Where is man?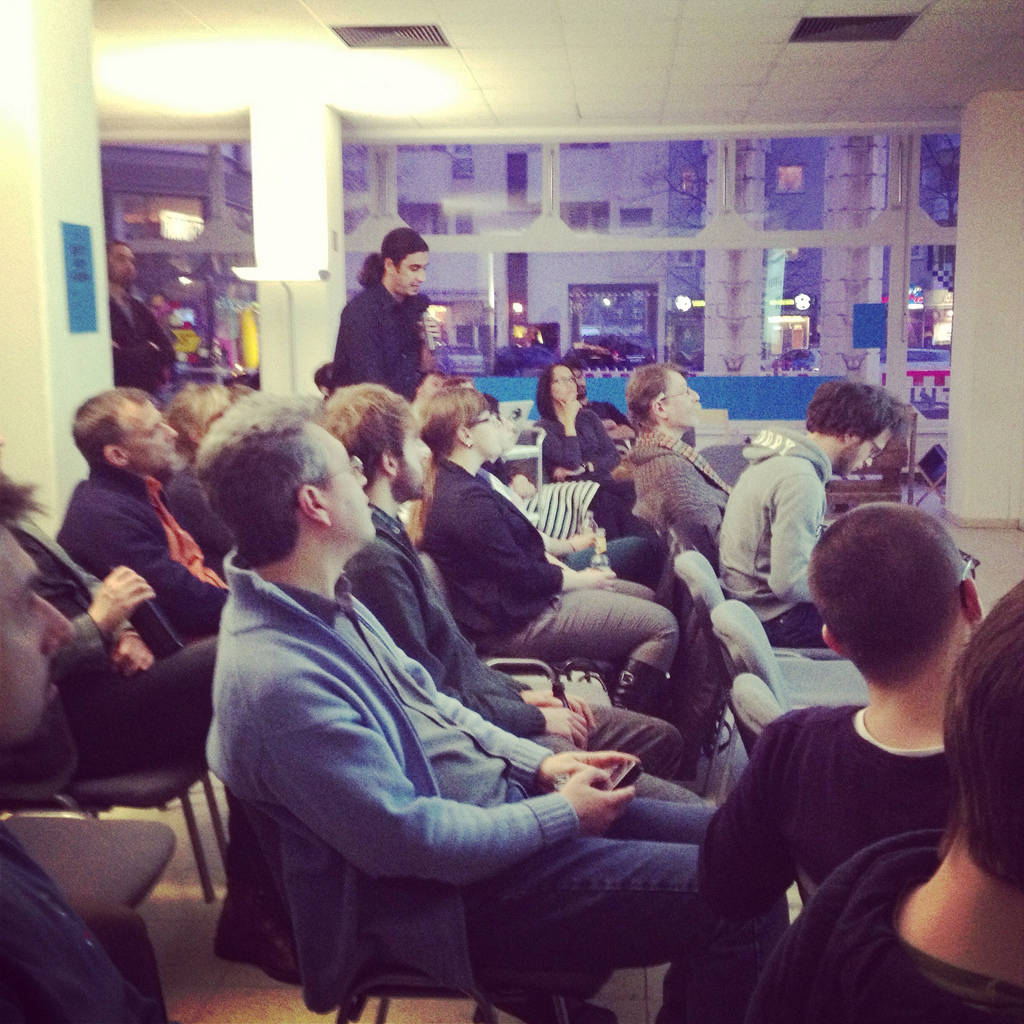
618, 503, 989, 1023.
